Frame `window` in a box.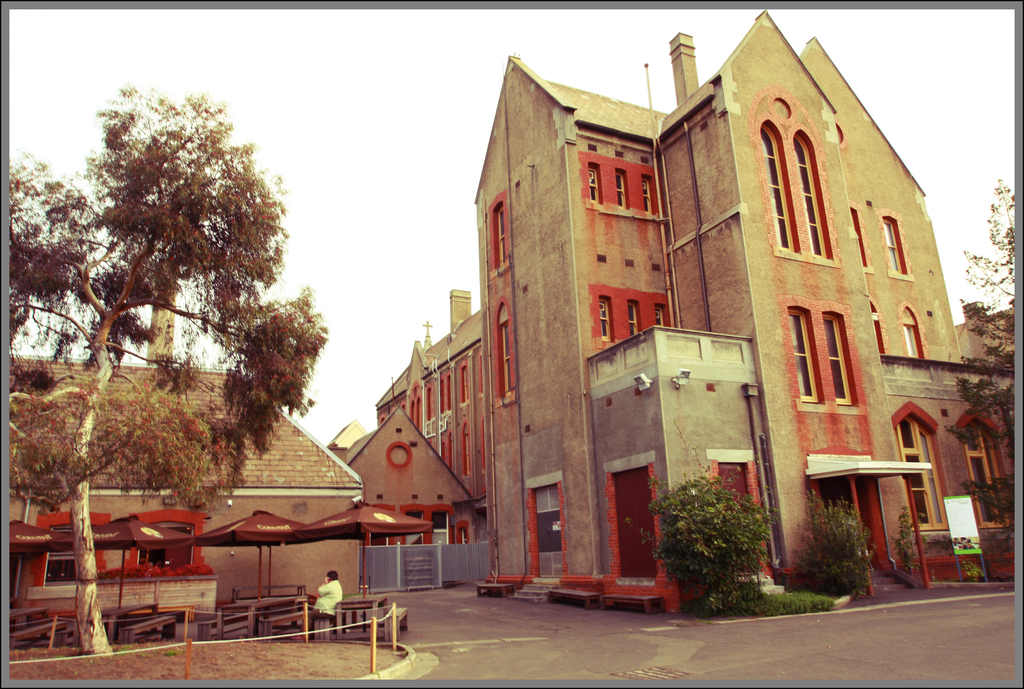
left=435, top=434, right=452, bottom=470.
